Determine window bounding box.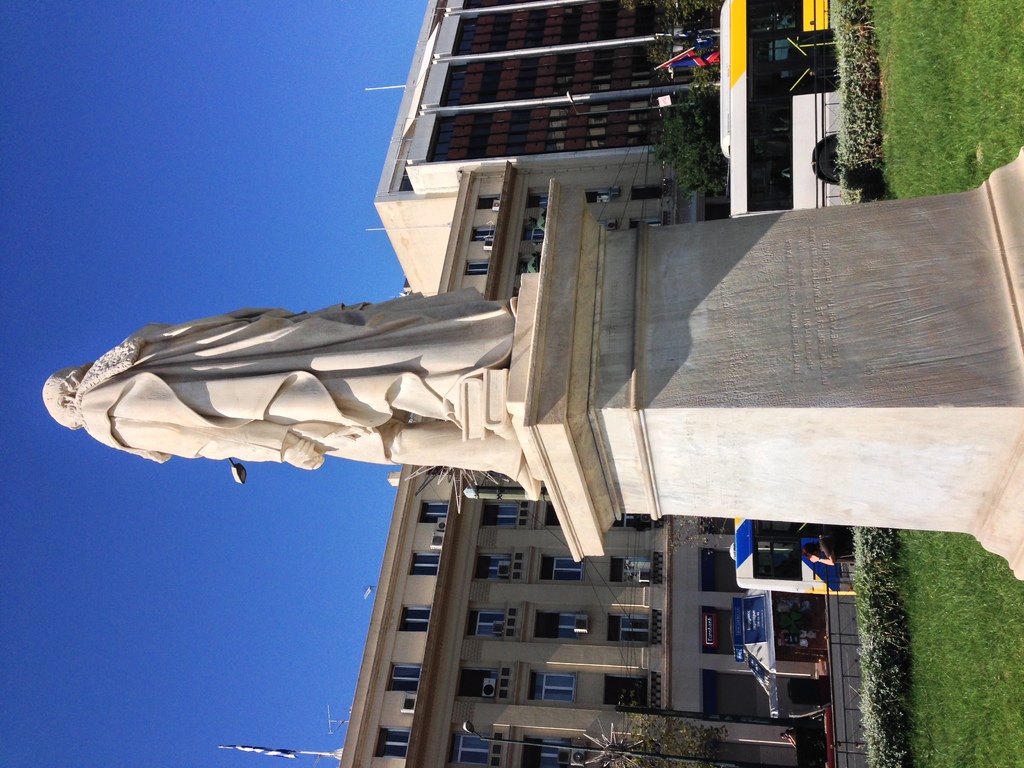
Determined: select_region(449, 728, 484, 764).
